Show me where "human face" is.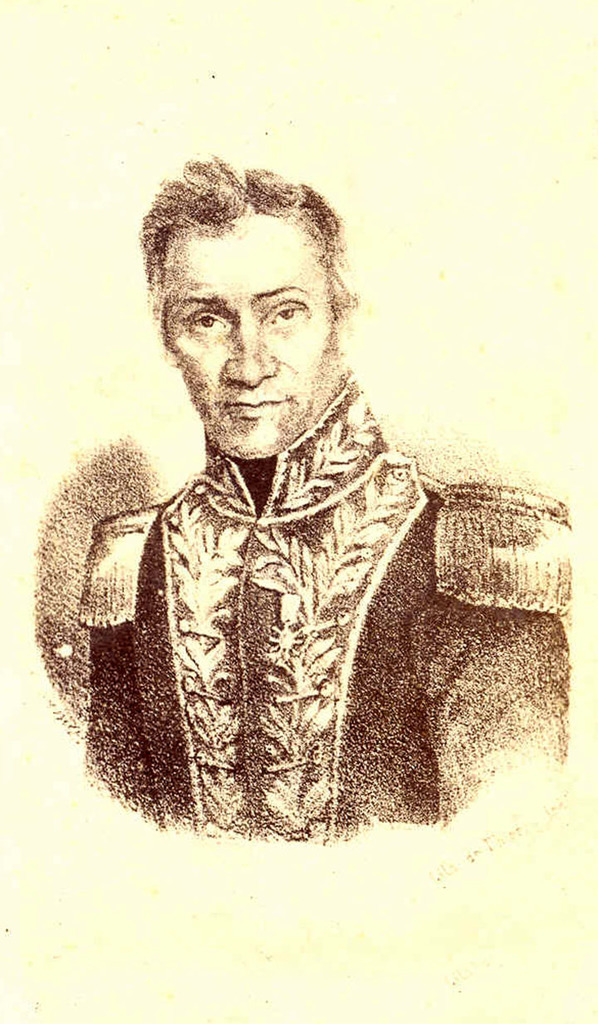
"human face" is at (left=169, top=225, right=339, bottom=461).
